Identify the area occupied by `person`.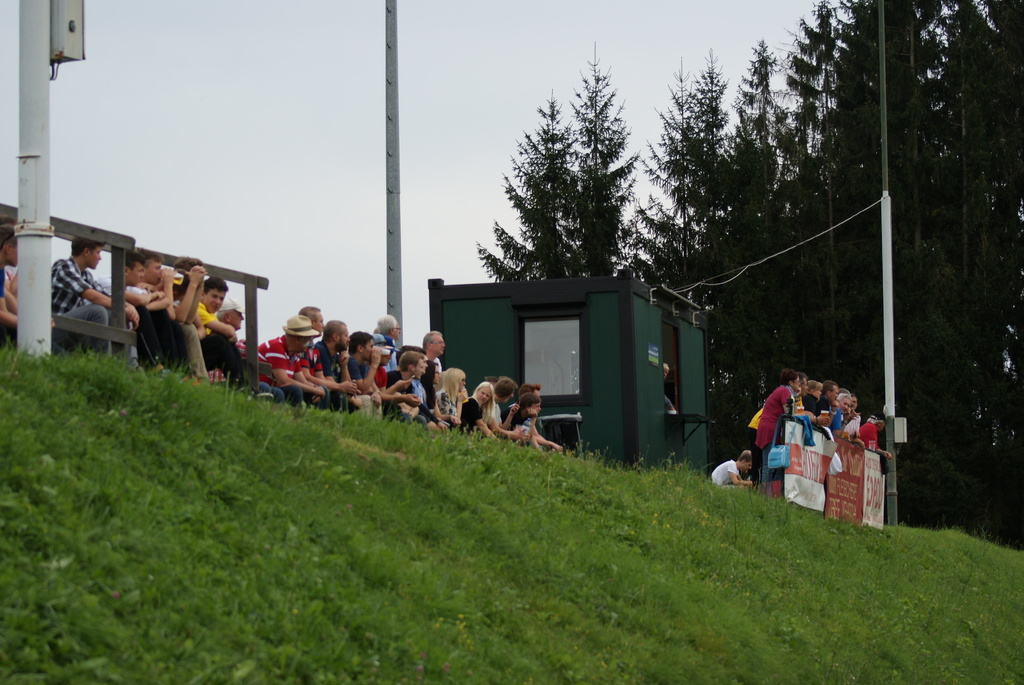
Area: (385,352,430,416).
